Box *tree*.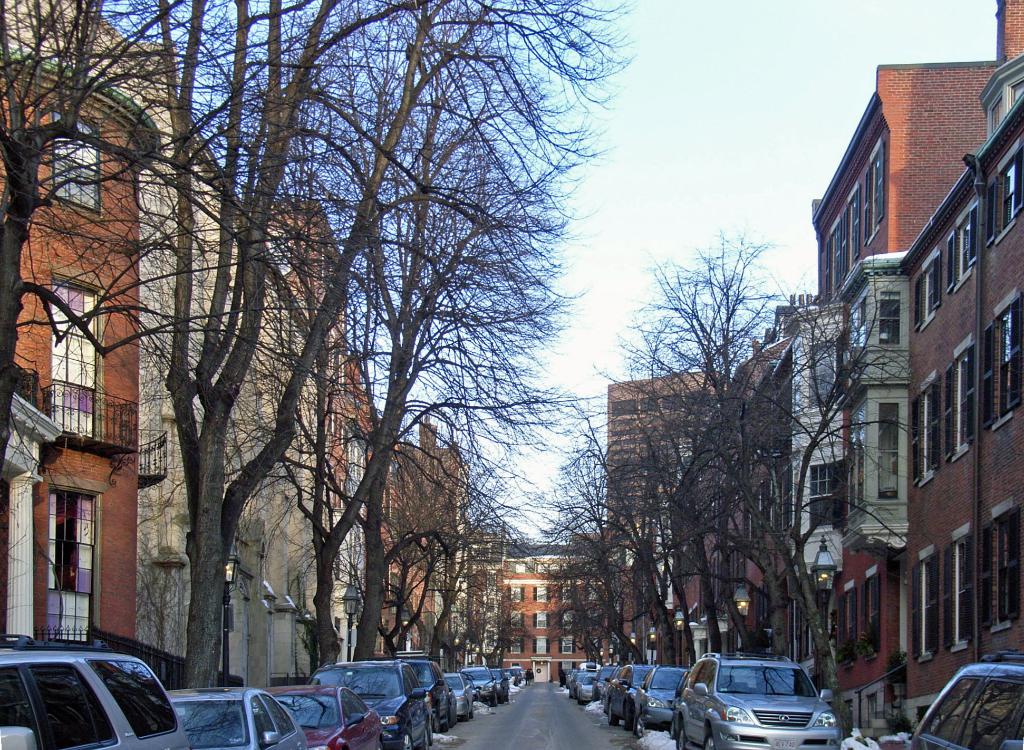
Rect(289, 0, 561, 669).
